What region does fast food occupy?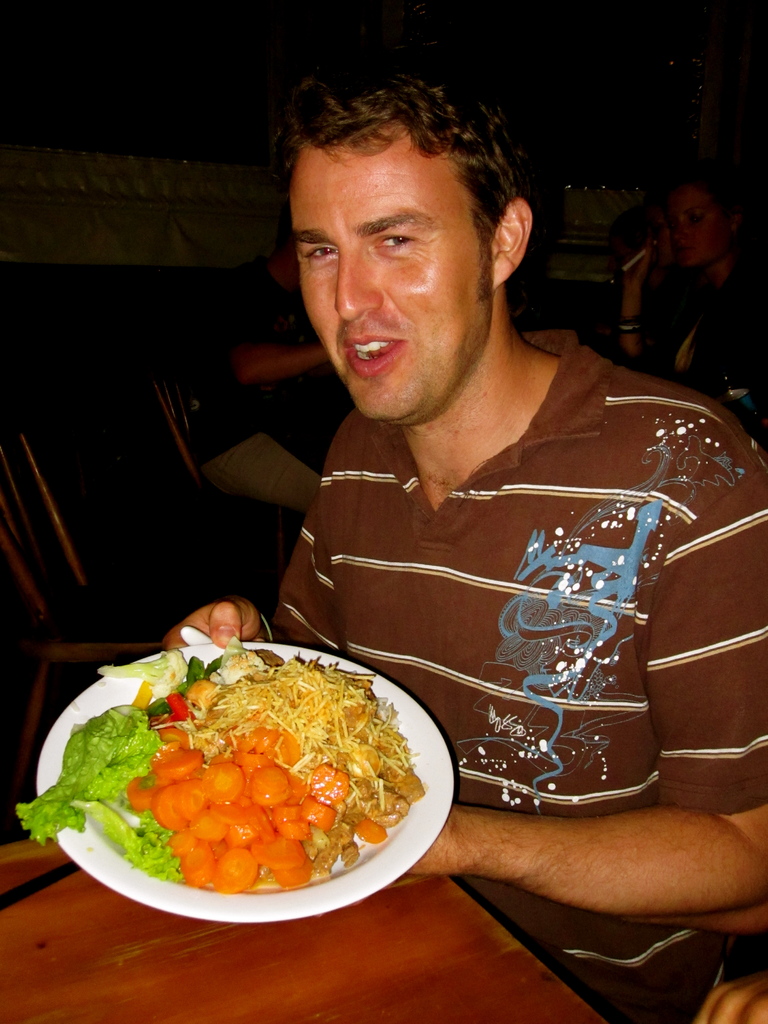
41 649 447 904.
